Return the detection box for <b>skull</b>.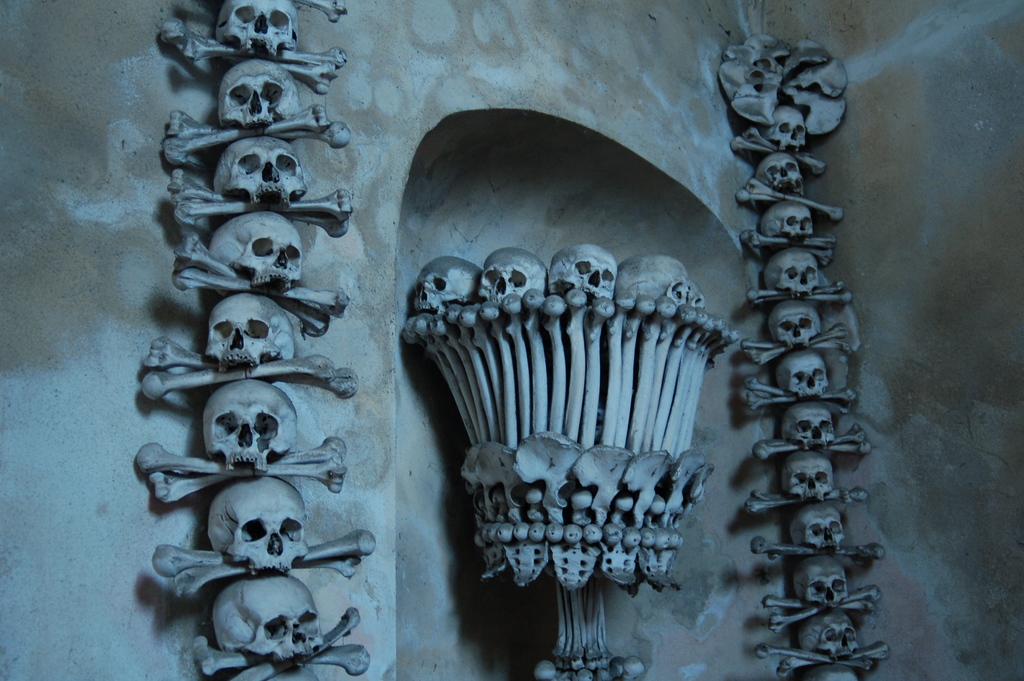
rect(776, 350, 831, 401).
